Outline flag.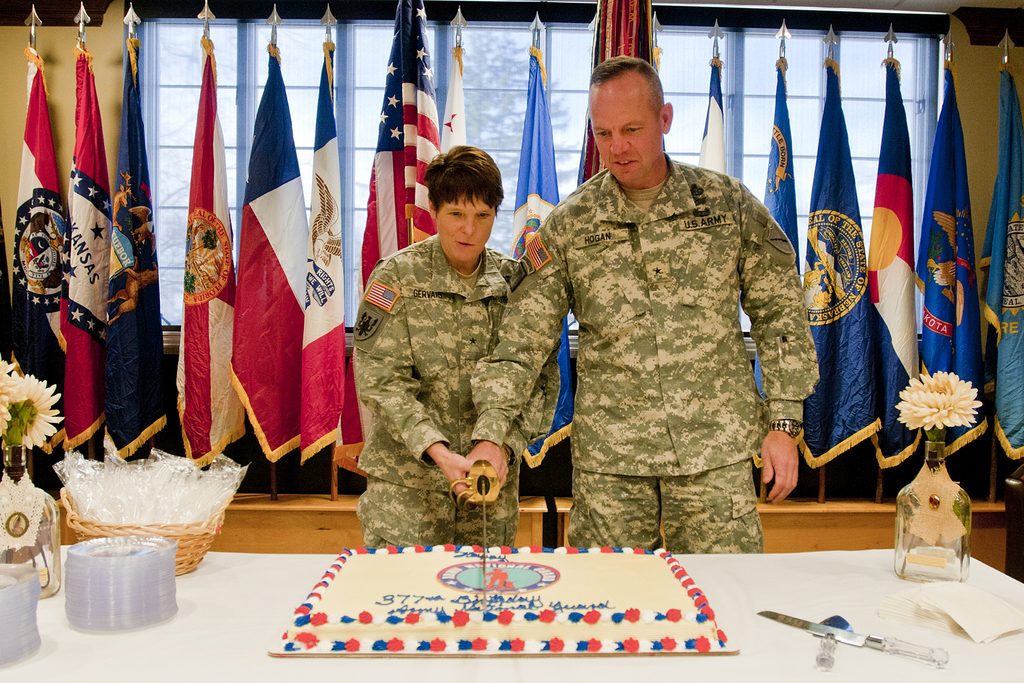
Outline: l=576, t=0, r=660, b=181.
